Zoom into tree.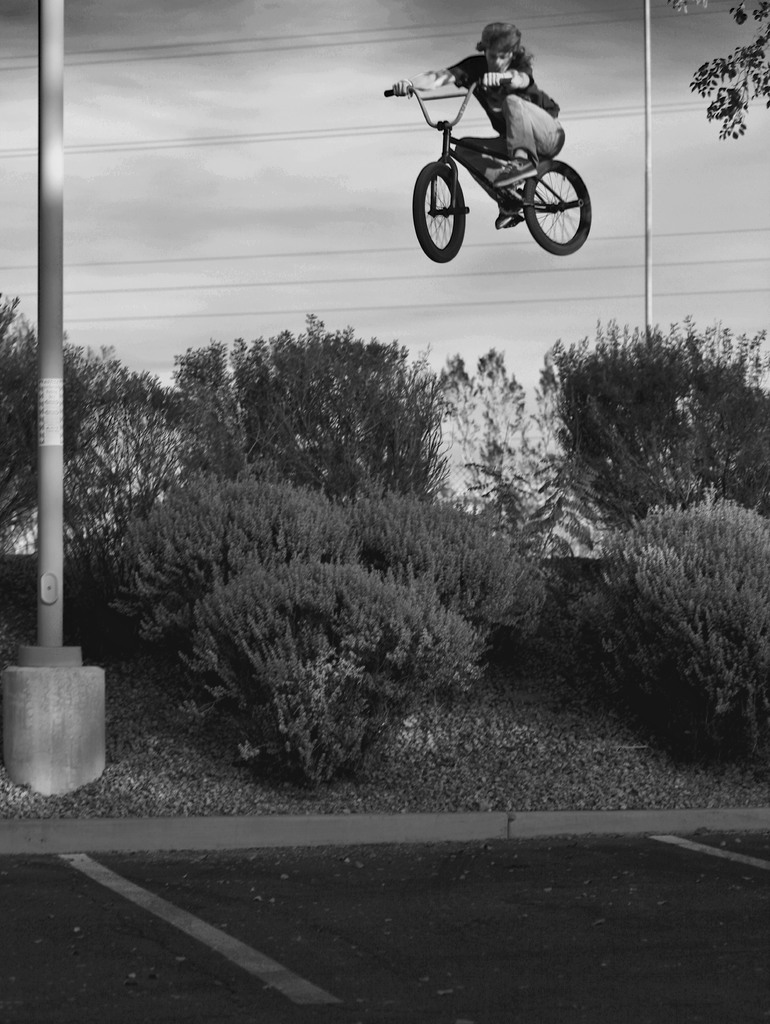
Zoom target: locate(603, 480, 769, 756).
